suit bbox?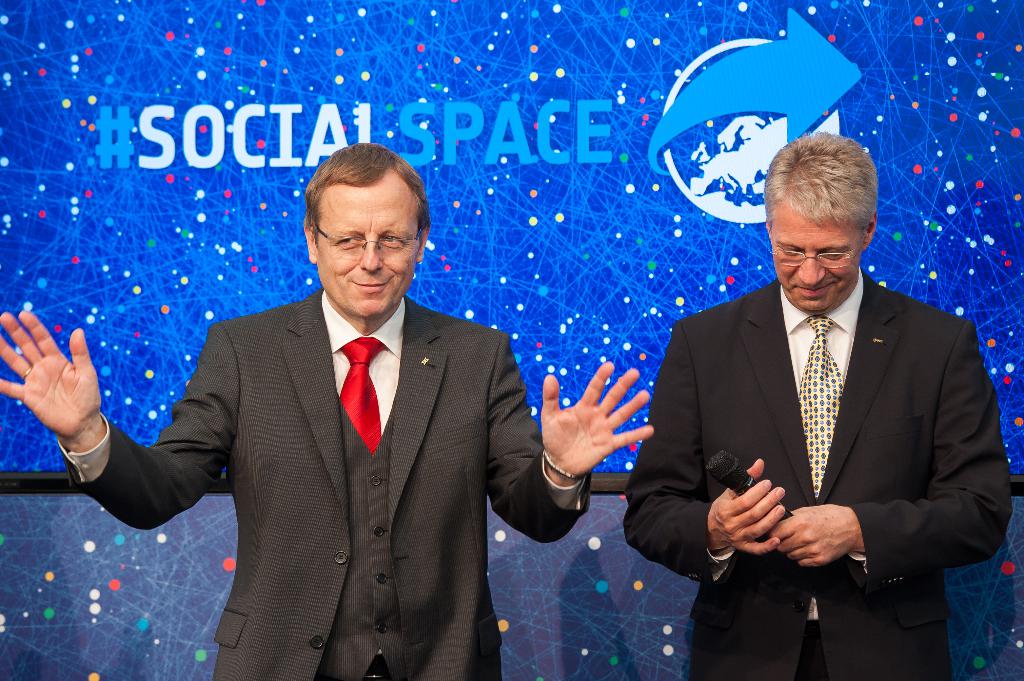
<region>668, 178, 1009, 636</region>
